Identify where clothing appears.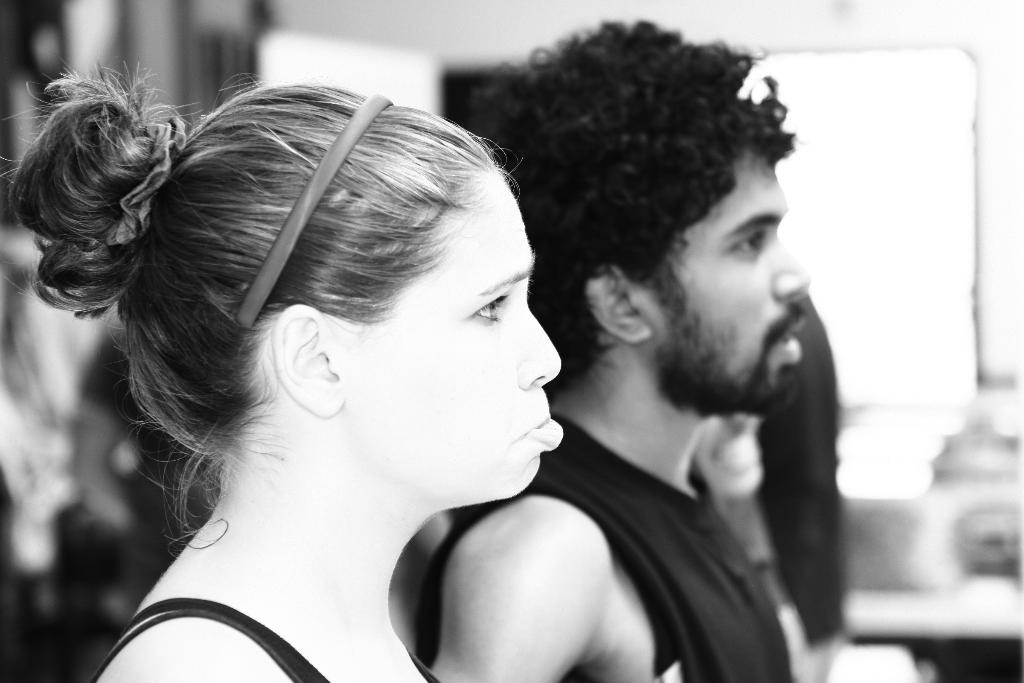
Appears at [101,595,333,682].
